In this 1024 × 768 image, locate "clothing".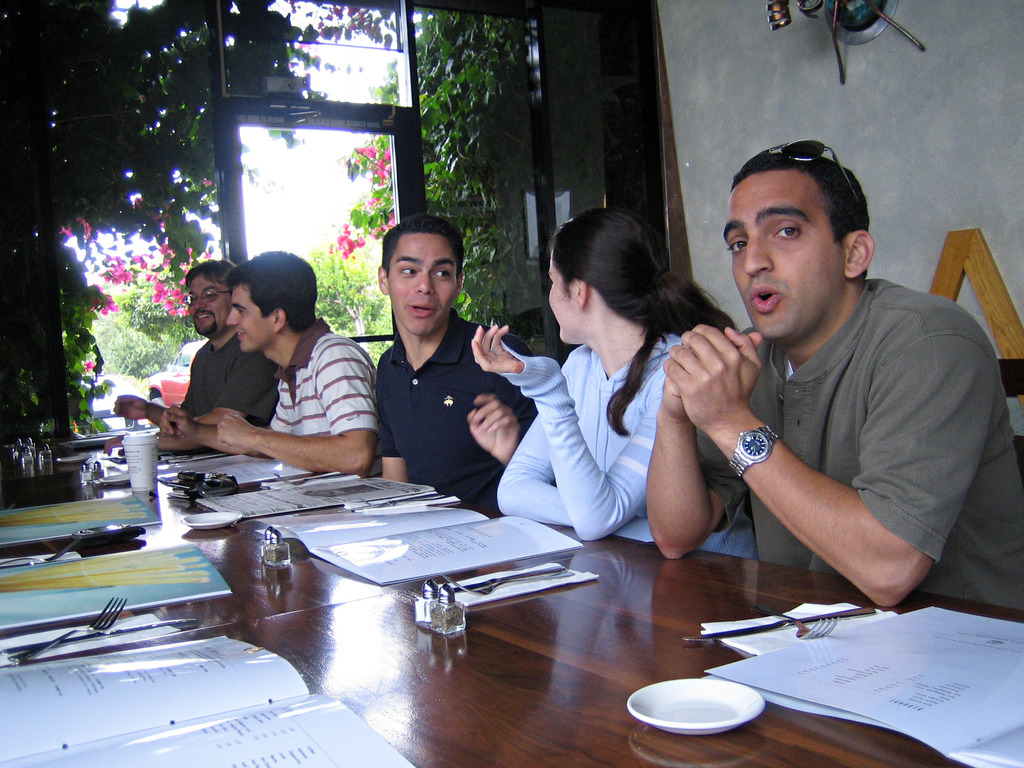
Bounding box: (left=639, top=243, right=988, bottom=615).
